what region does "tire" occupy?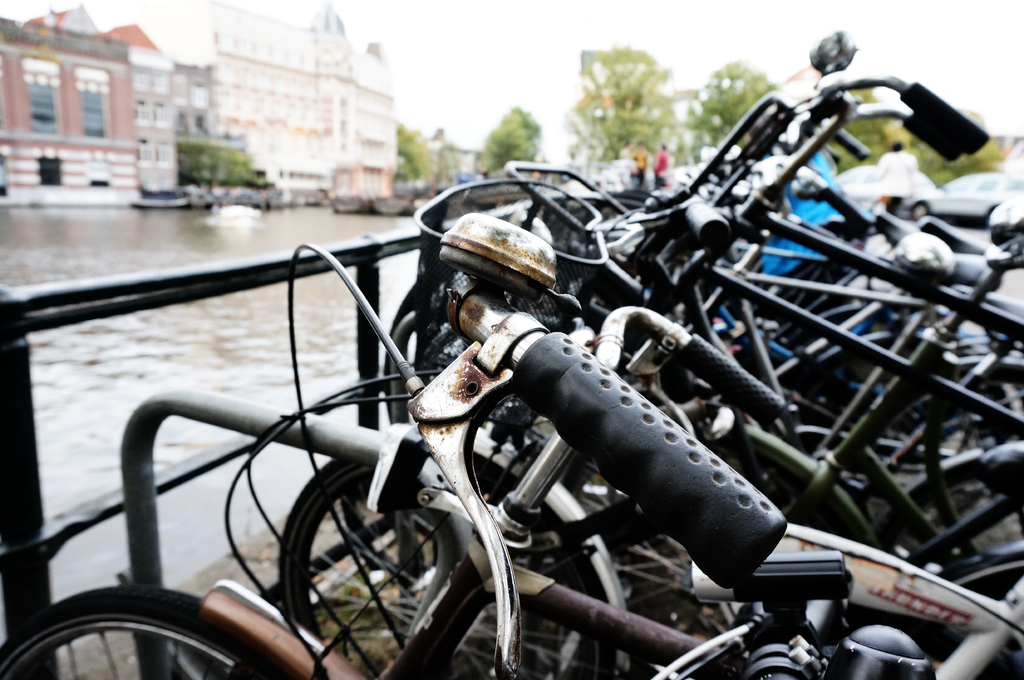
276:418:624:679.
